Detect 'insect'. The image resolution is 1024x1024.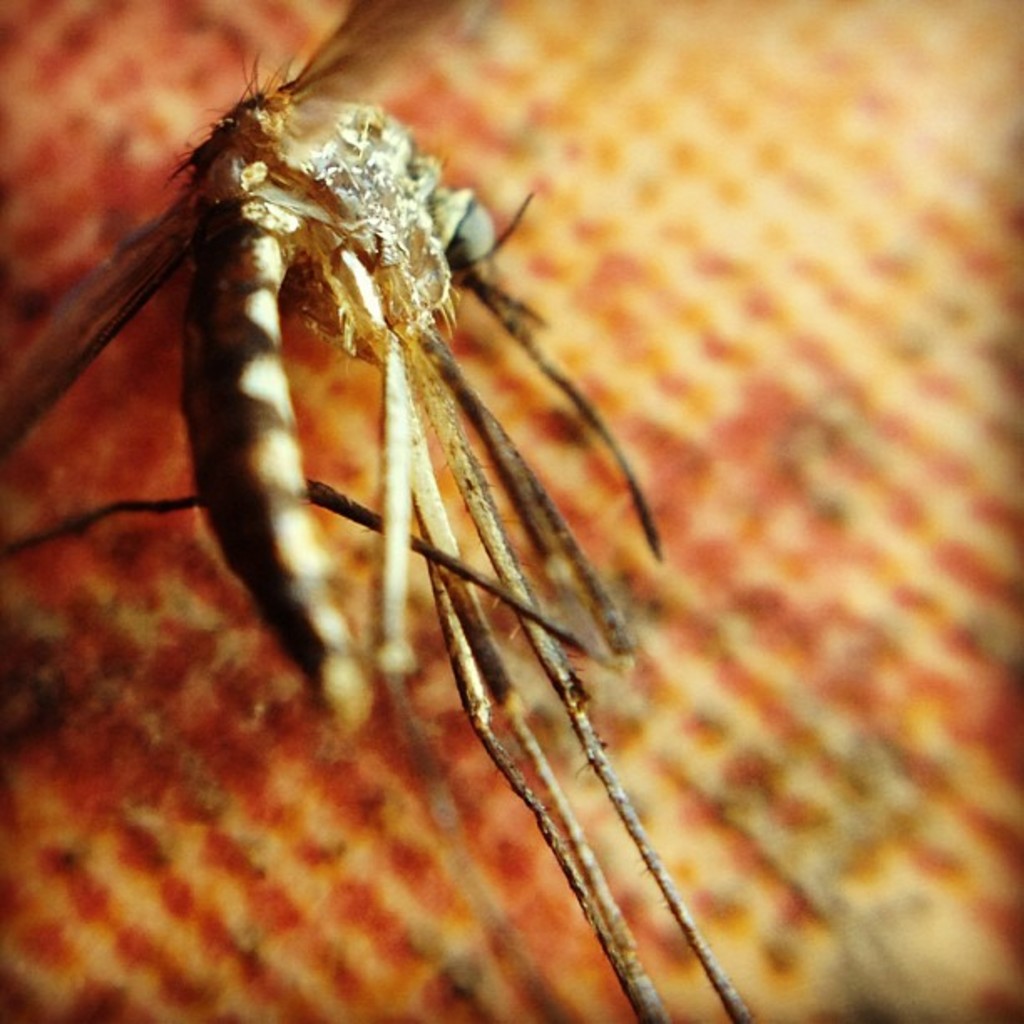
0, 55, 765, 1022.
